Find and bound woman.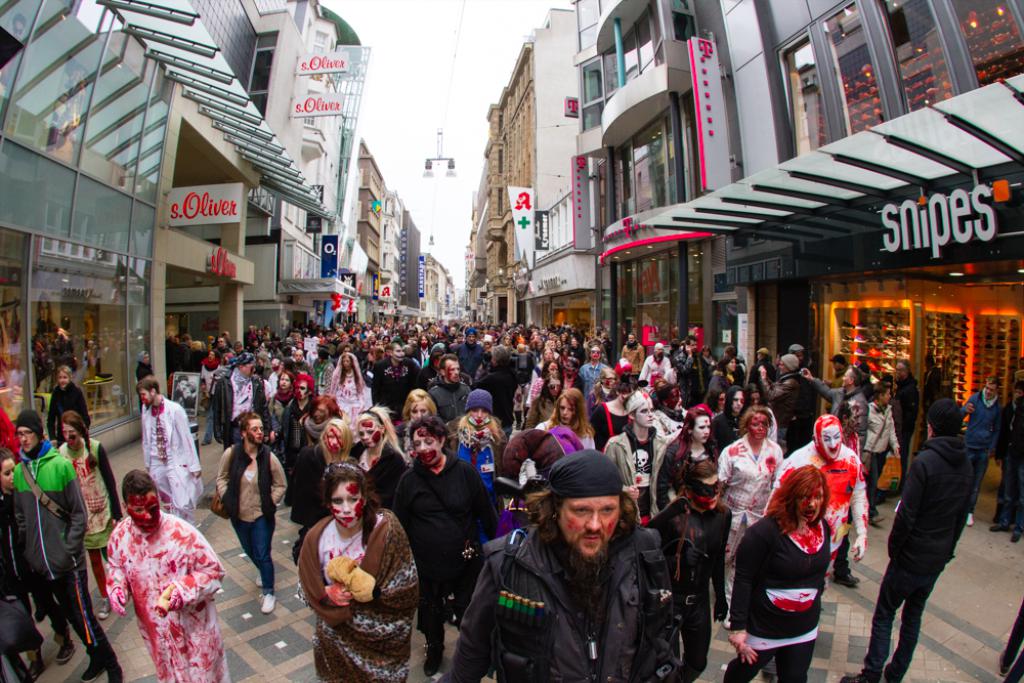
Bound: region(701, 355, 737, 400).
